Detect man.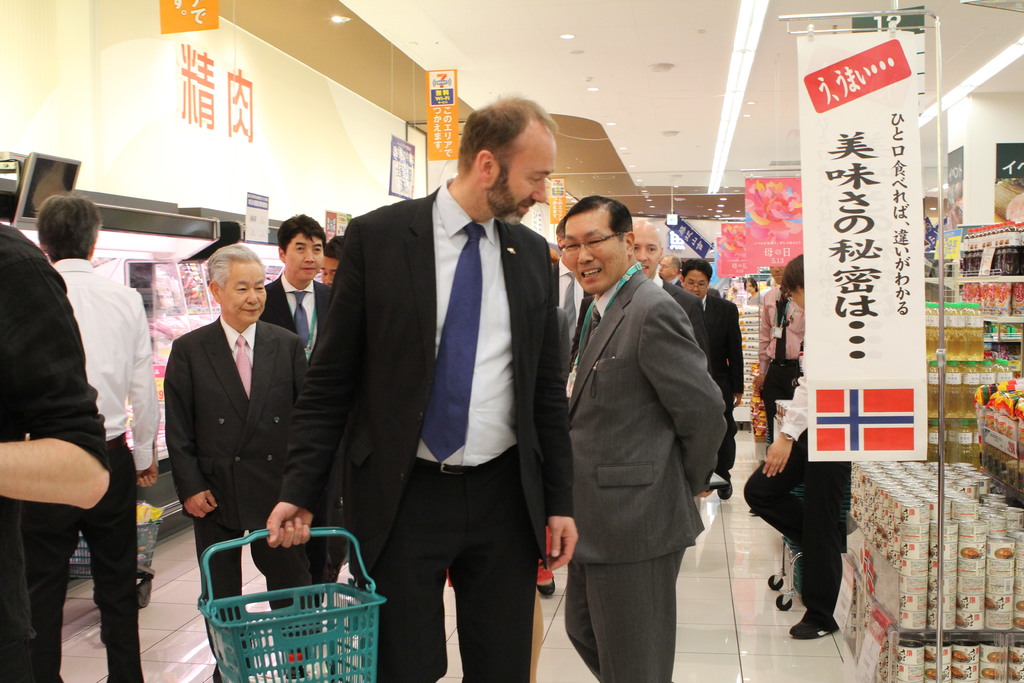
Detected at box(579, 215, 707, 362).
